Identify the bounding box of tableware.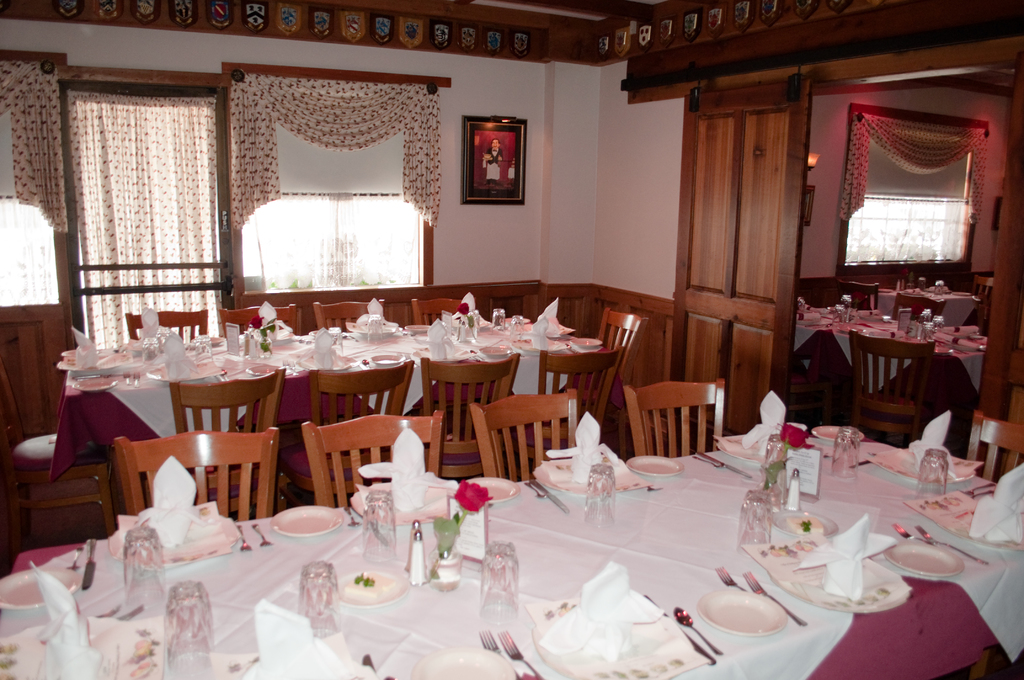
bbox=(732, 493, 776, 546).
